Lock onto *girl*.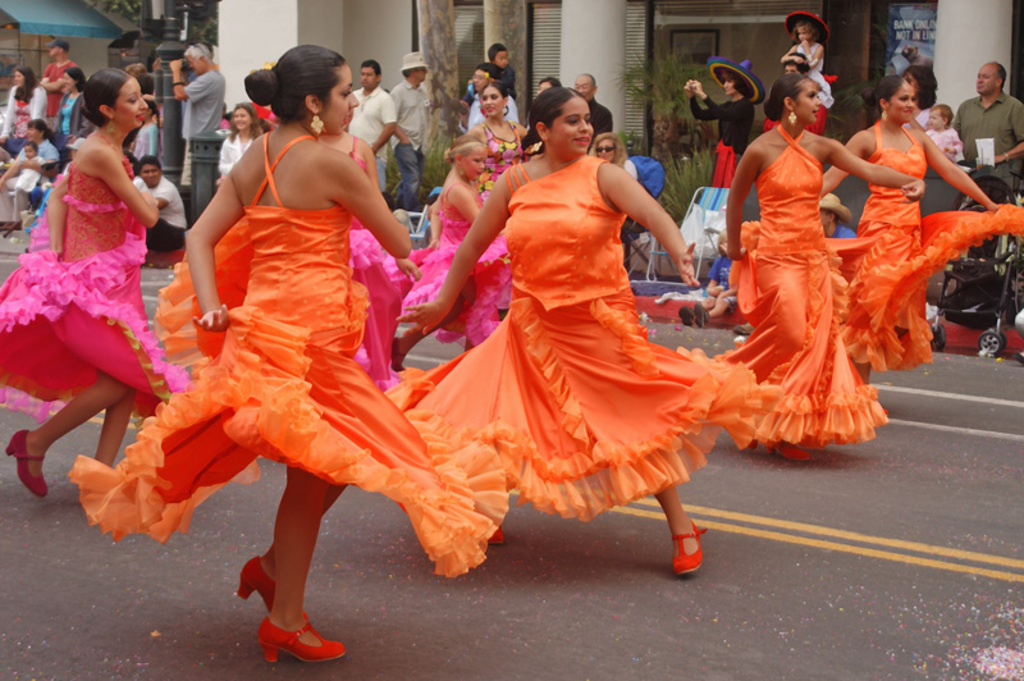
Locked: box(407, 88, 760, 570).
